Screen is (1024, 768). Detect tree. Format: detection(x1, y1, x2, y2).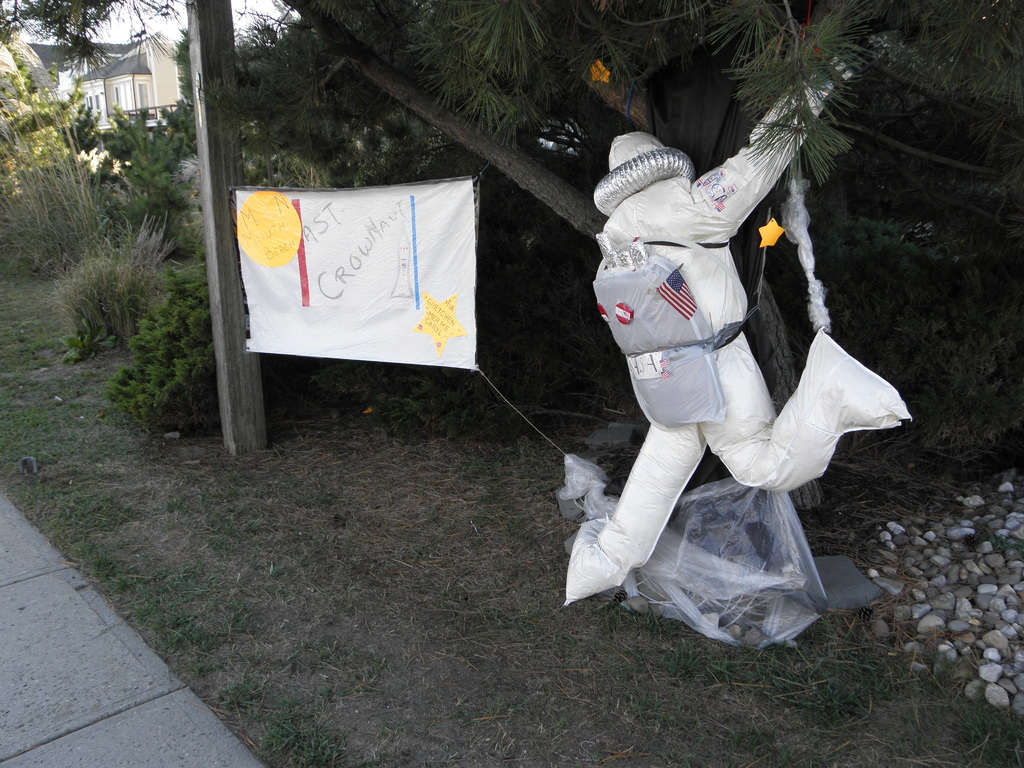
detection(212, 0, 1023, 419).
